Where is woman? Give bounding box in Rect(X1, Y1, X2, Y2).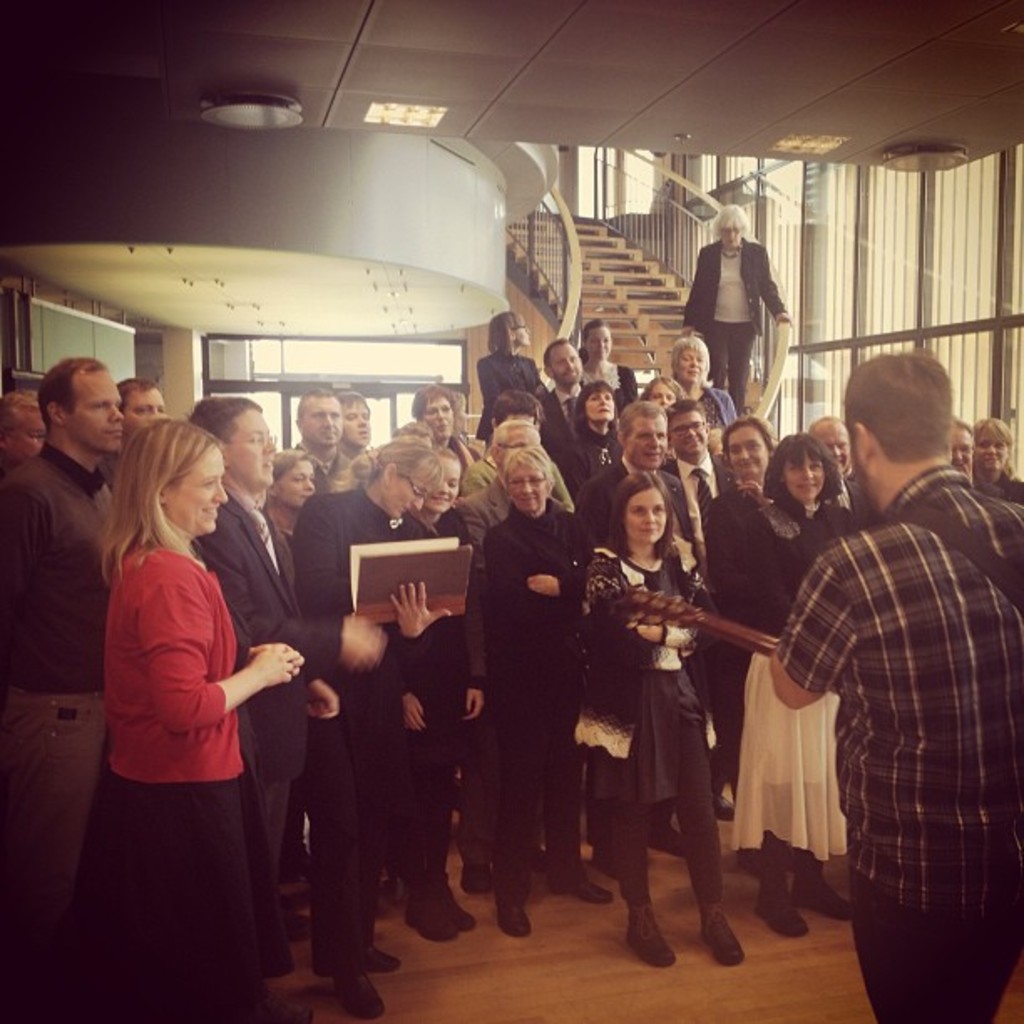
Rect(410, 383, 477, 452).
